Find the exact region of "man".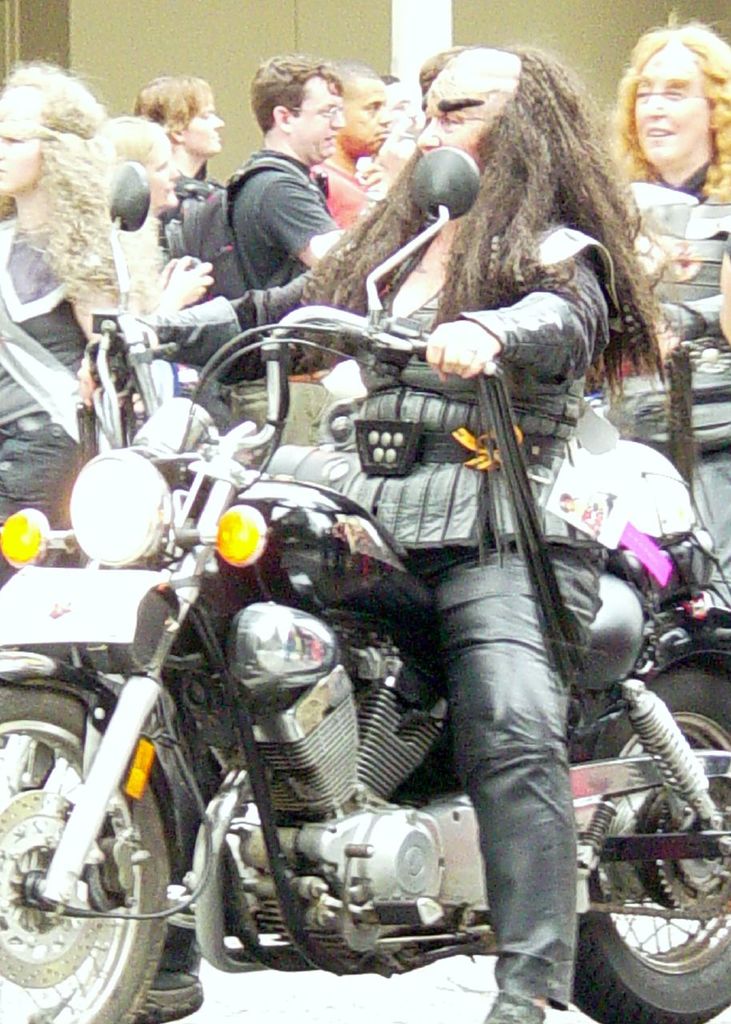
Exact region: pyautogui.locateOnScreen(349, 90, 442, 318).
